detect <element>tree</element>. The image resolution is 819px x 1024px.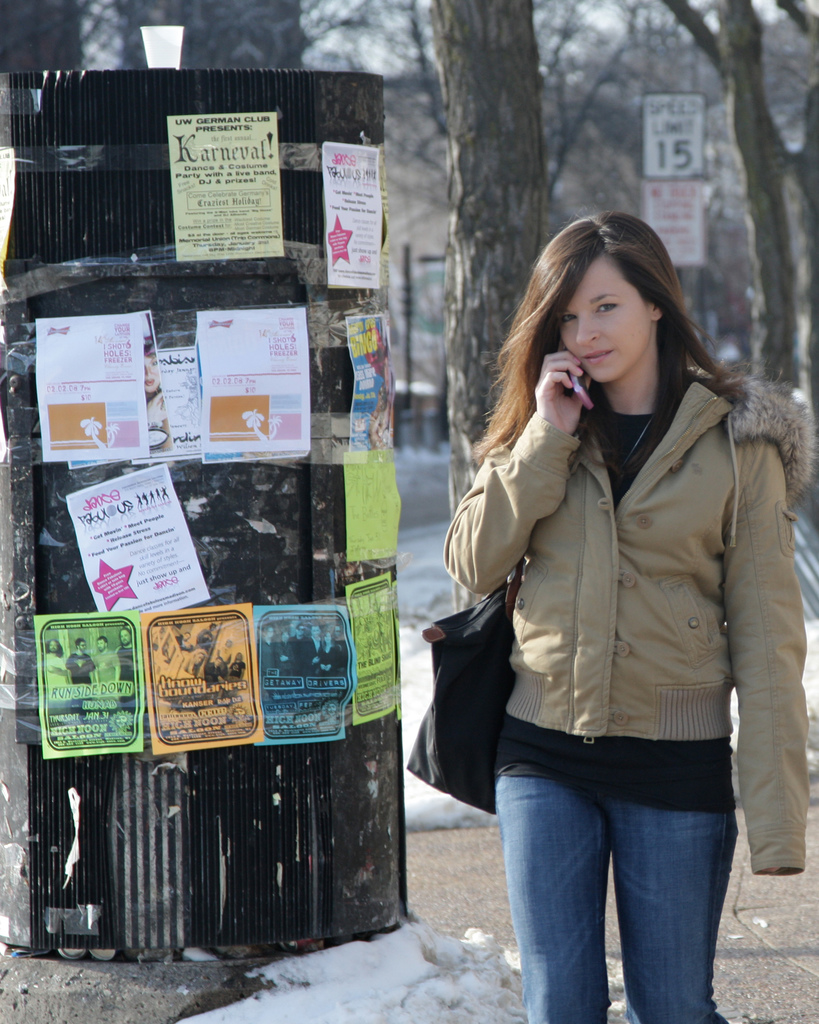
bbox=[0, 0, 74, 77].
